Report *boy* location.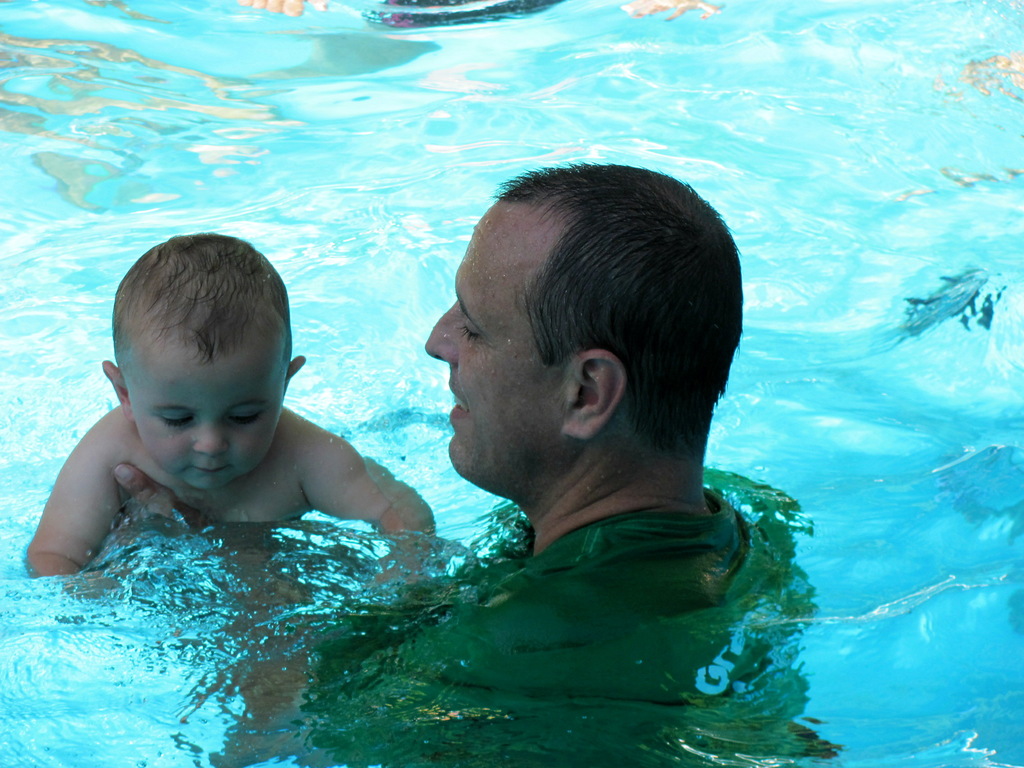
Report: bbox=(10, 237, 436, 601).
